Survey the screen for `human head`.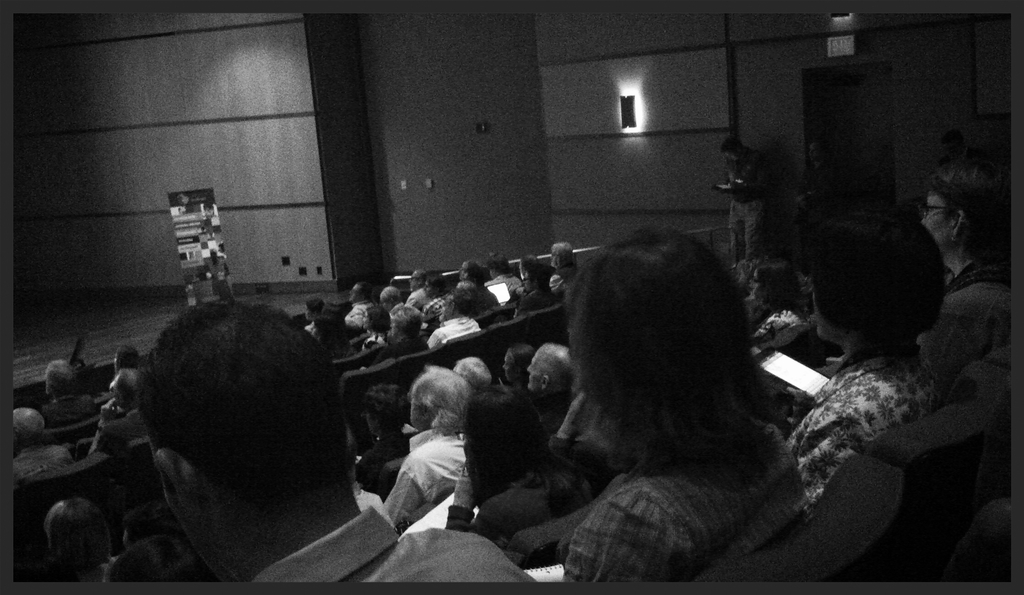
Survey found: 809, 208, 945, 357.
